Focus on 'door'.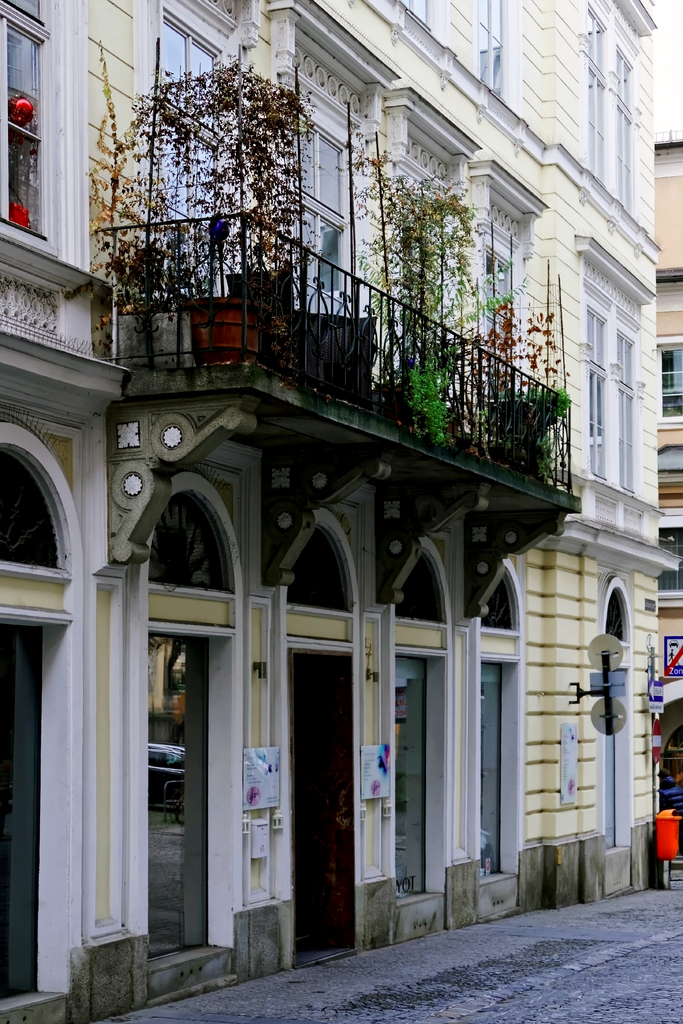
Focused at (left=602, top=695, right=619, bottom=849).
